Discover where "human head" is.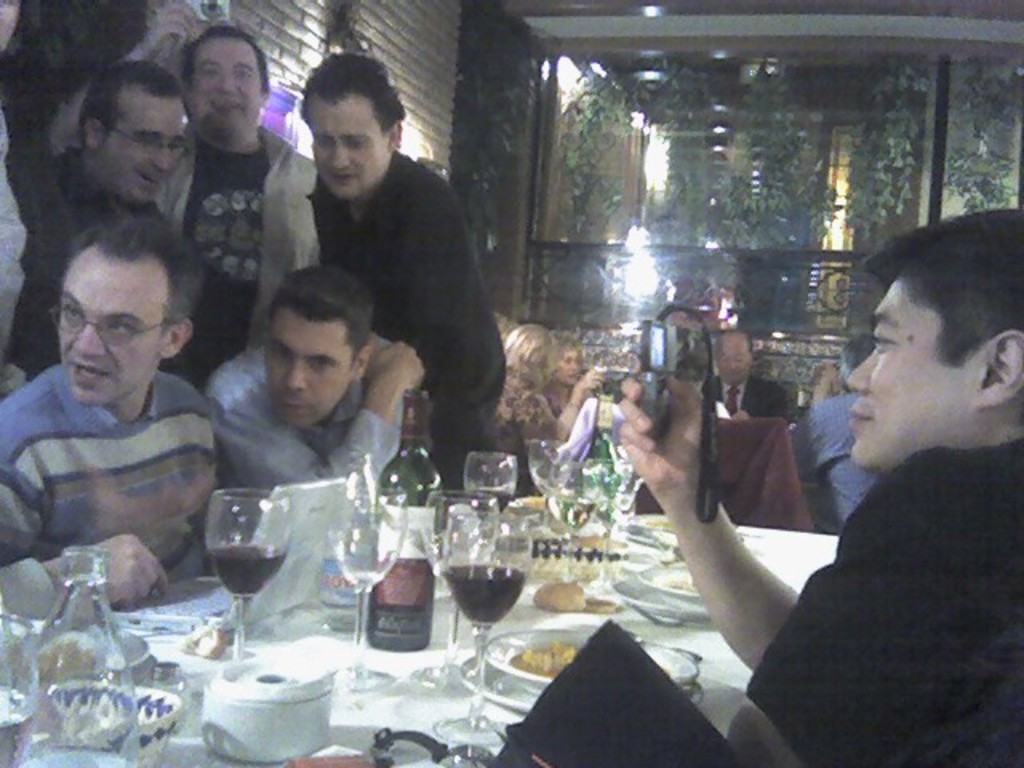
Discovered at (x1=715, y1=331, x2=752, y2=386).
